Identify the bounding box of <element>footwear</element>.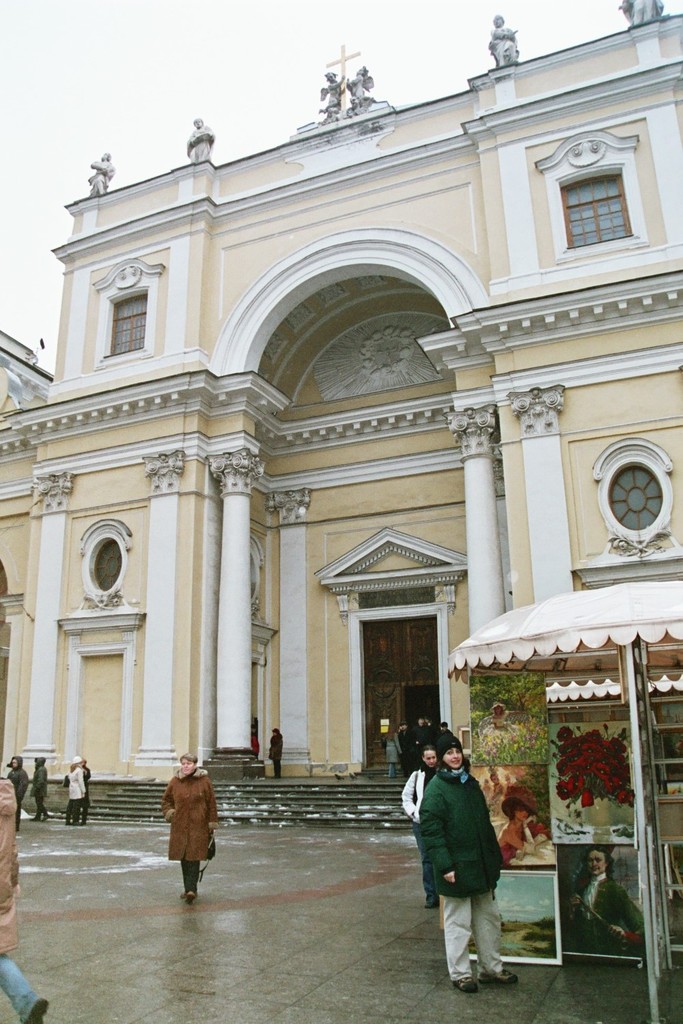
[189, 890, 197, 902].
